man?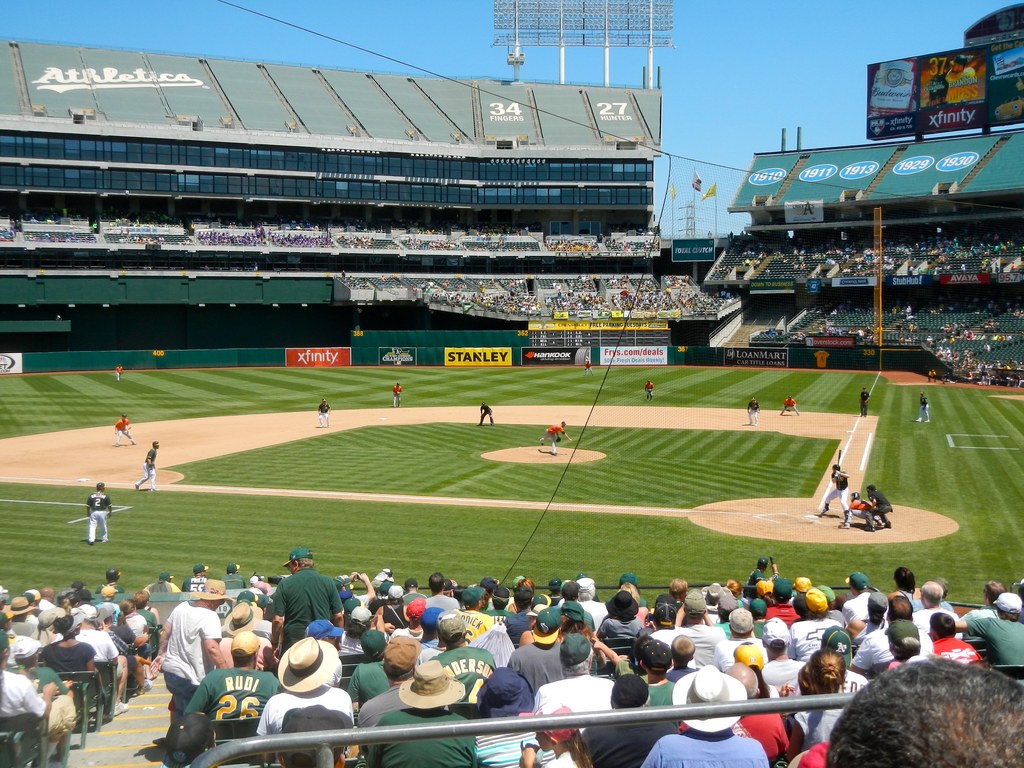
select_region(111, 413, 138, 447)
